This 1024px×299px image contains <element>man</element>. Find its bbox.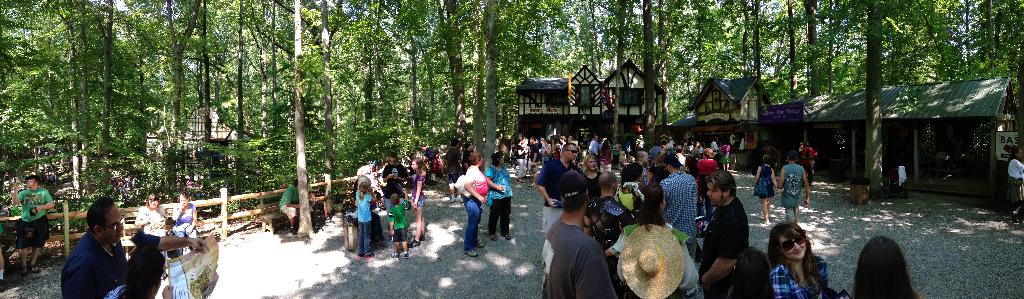
691, 140, 703, 156.
